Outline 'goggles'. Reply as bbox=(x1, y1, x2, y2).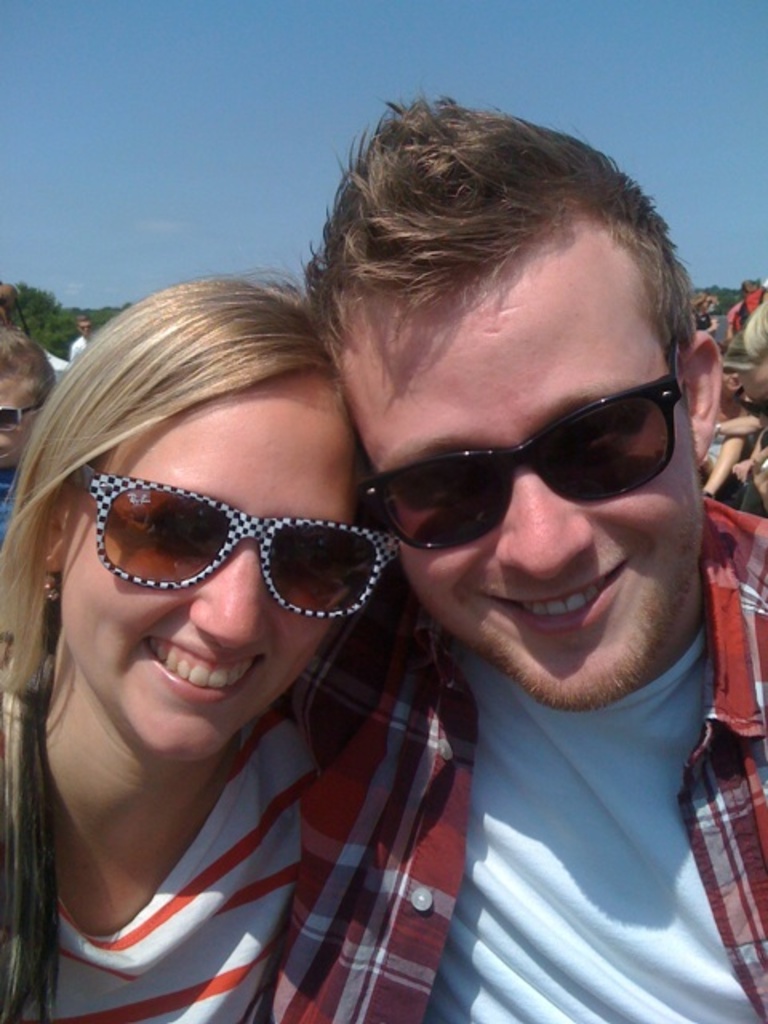
bbox=(354, 320, 691, 554).
